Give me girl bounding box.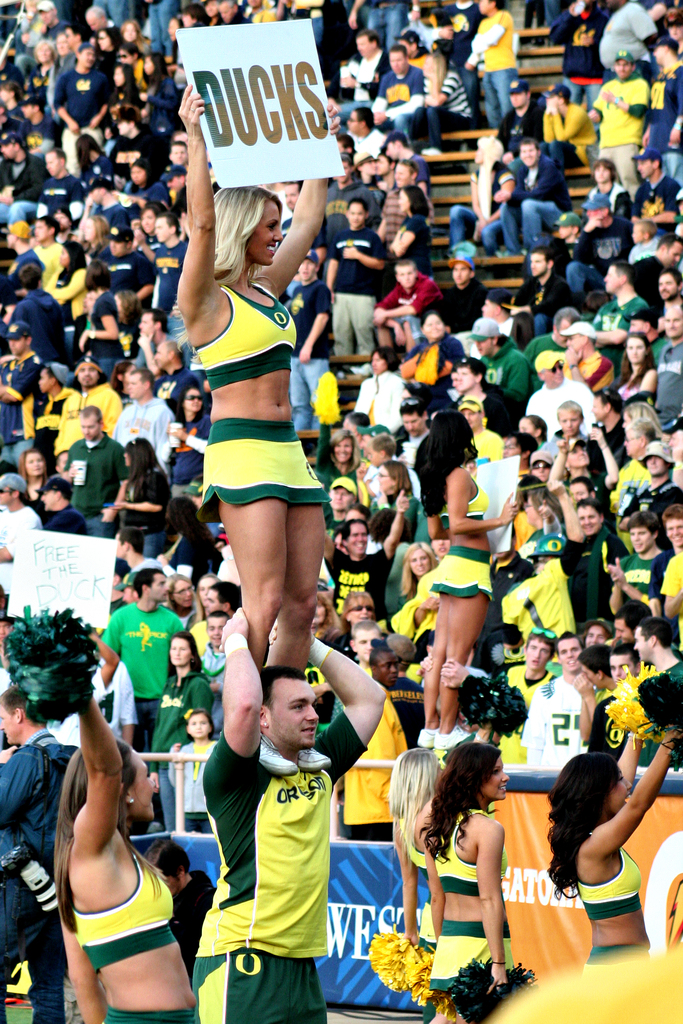
<box>150,628,203,769</box>.
